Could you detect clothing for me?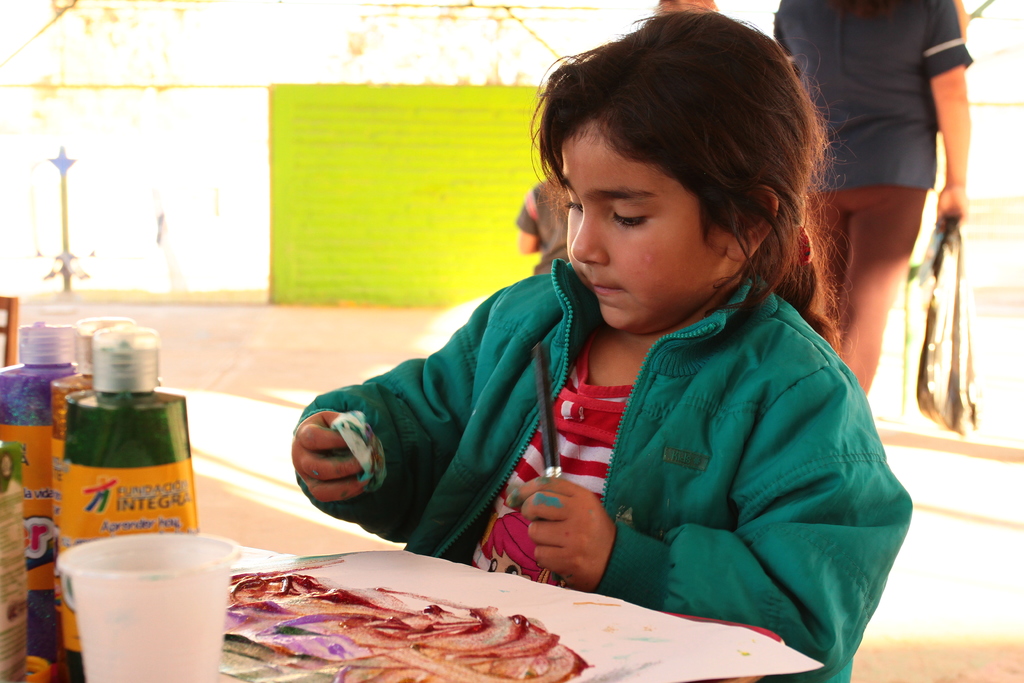
Detection result: {"x1": 771, "y1": 0, "x2": 977, "y2": 393}.
